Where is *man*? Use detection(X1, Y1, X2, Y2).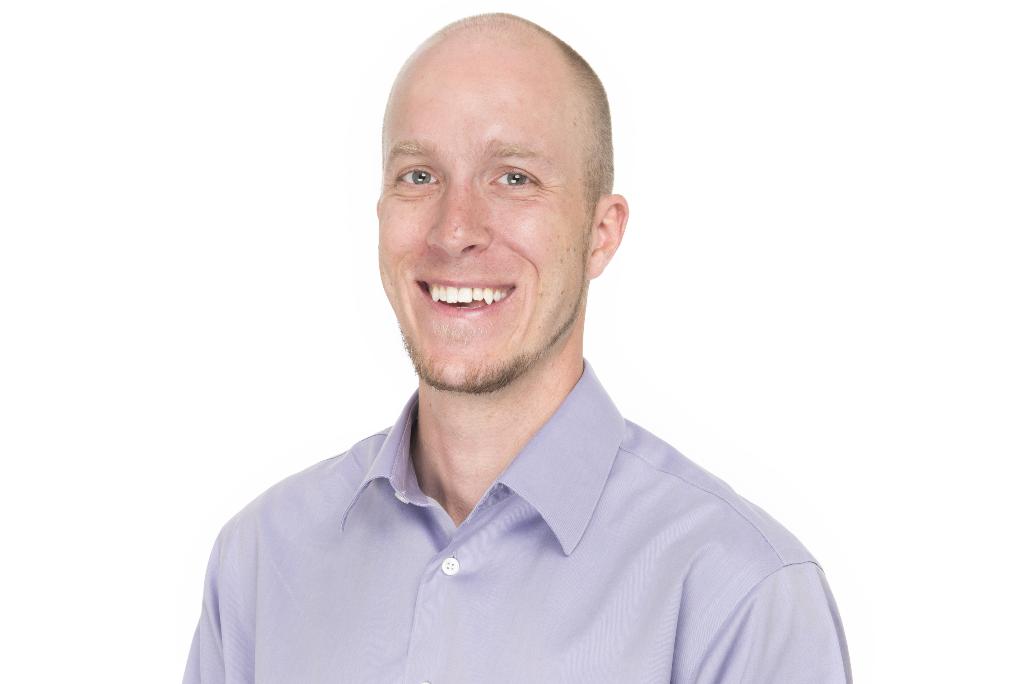
detection(170, 13, 861, 676).
